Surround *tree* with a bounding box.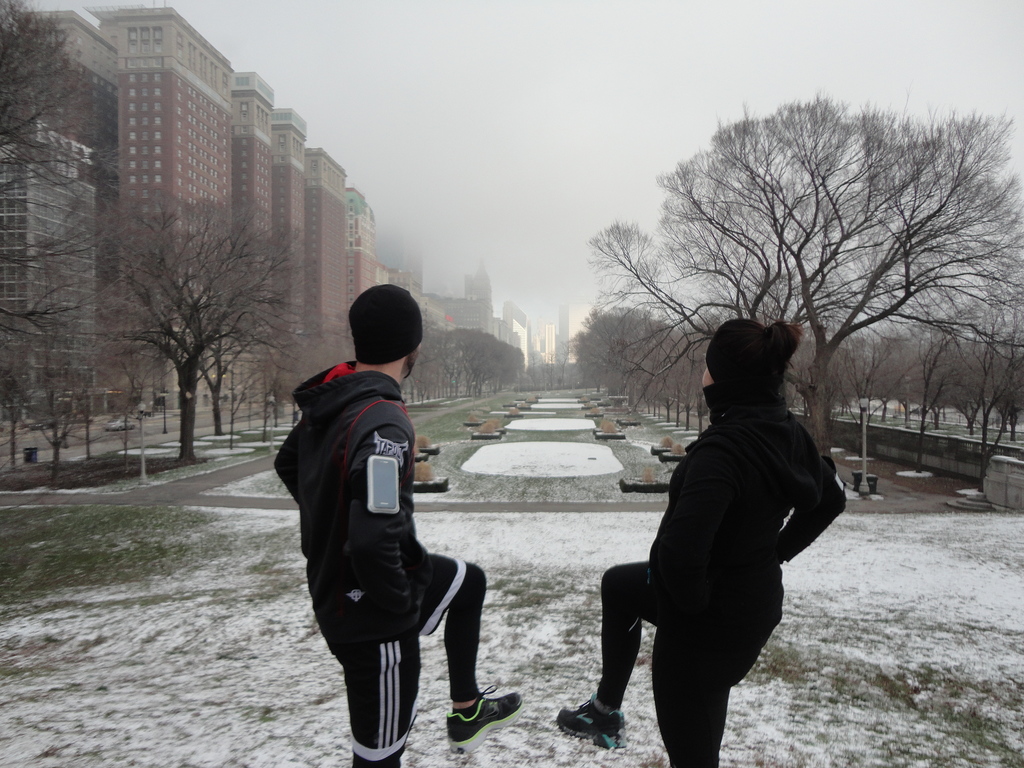
{"x1": 921, "y1": 326, "x2": 964, "y2": 401}.
